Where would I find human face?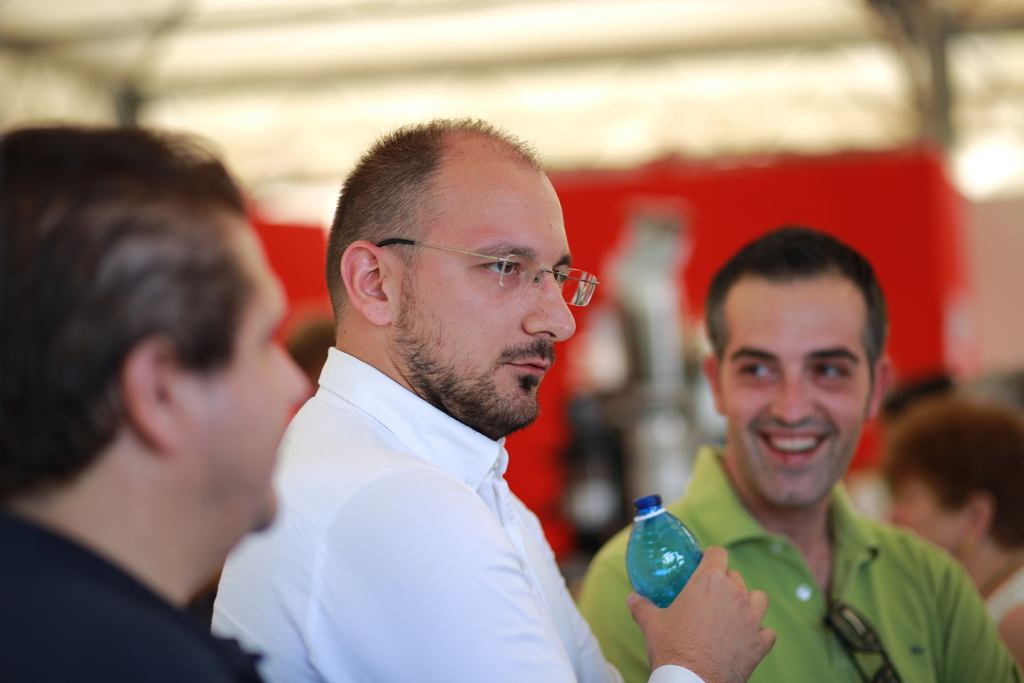
At <box>888,477,952,548</box>.
